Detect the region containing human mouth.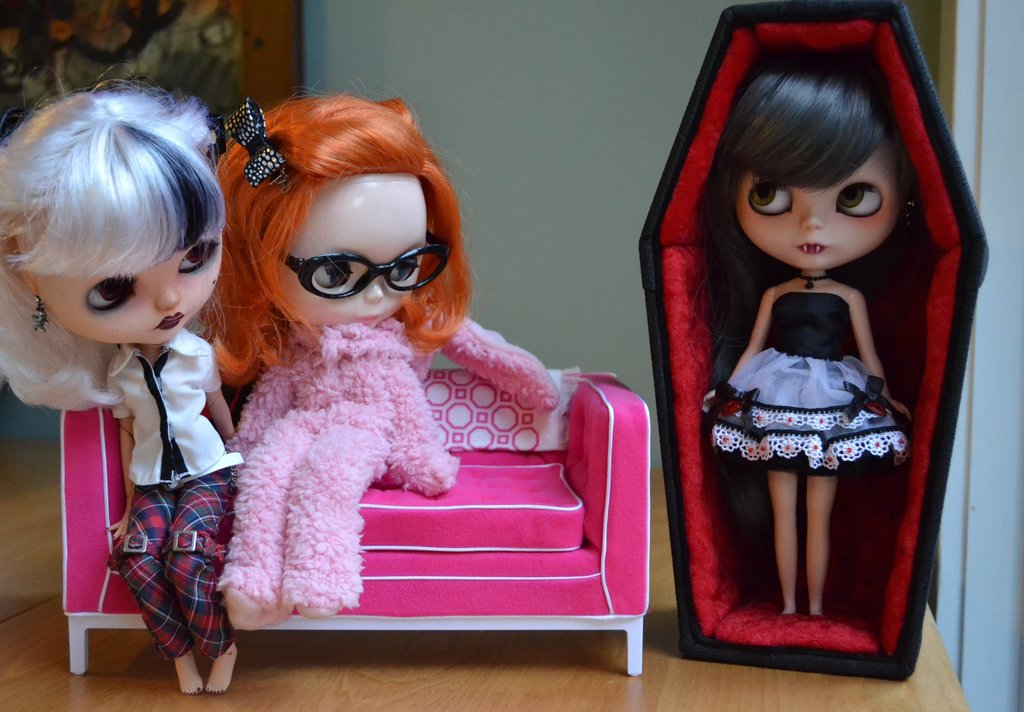
left=794, top=239, right=826, bottom=255.
